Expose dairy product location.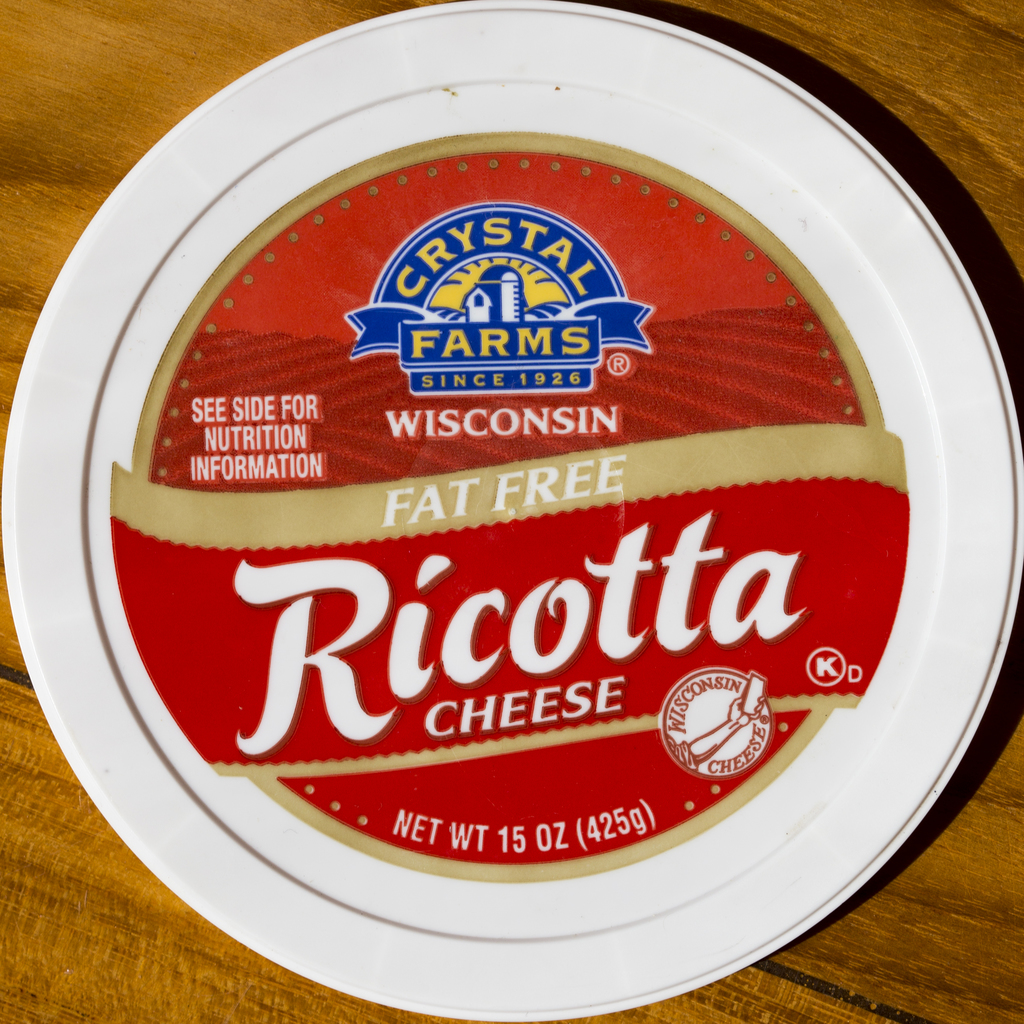
Exposed at l=1, t=134, r=991, b=948.
